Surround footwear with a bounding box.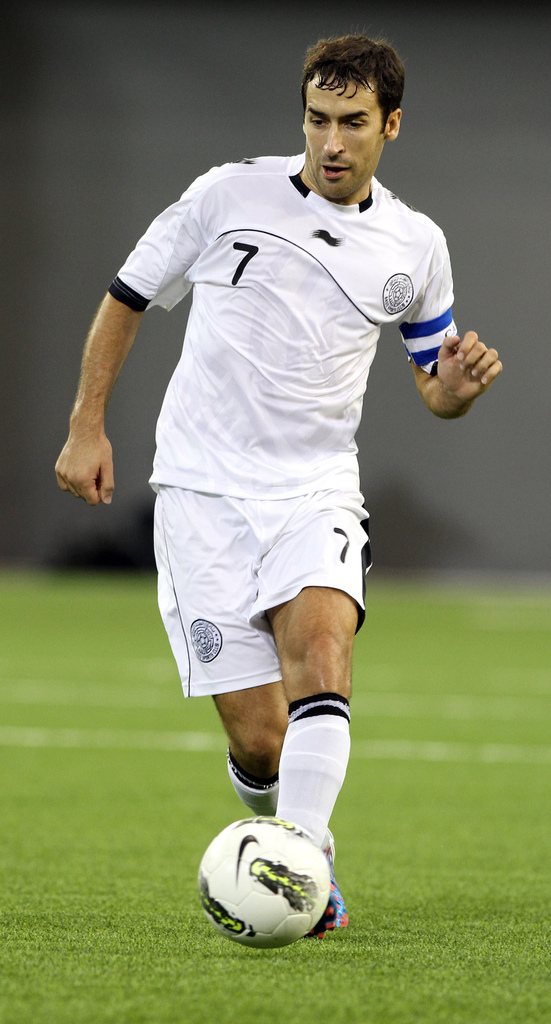
303,879,349,942.
